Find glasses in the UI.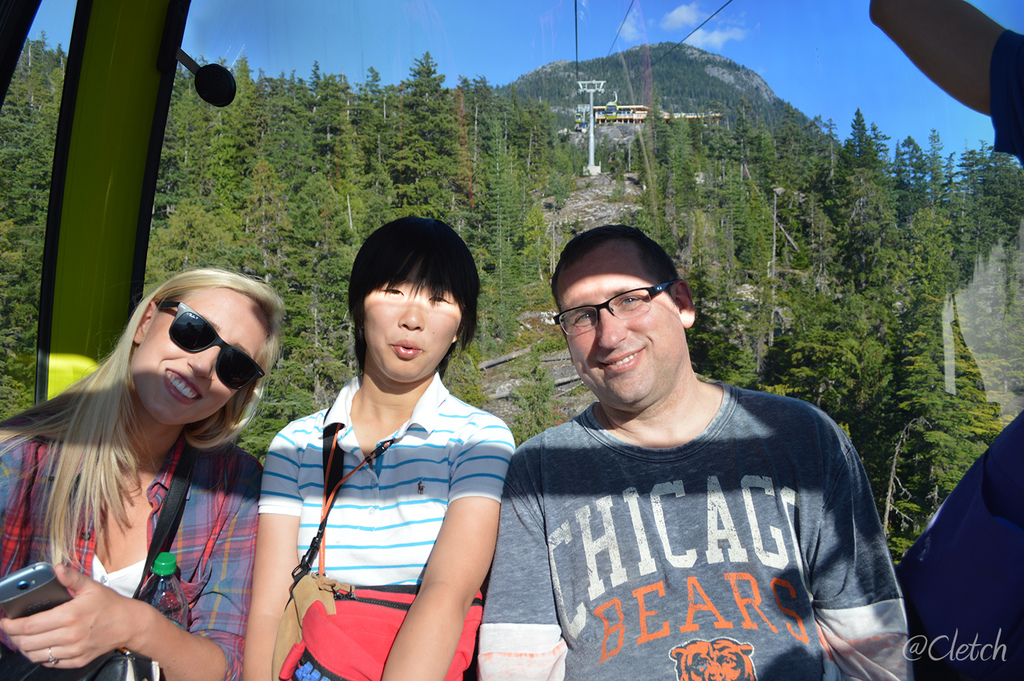
UI element at {"x1": 547, "y1": 282, "x2": 705, "y2": 349}.
